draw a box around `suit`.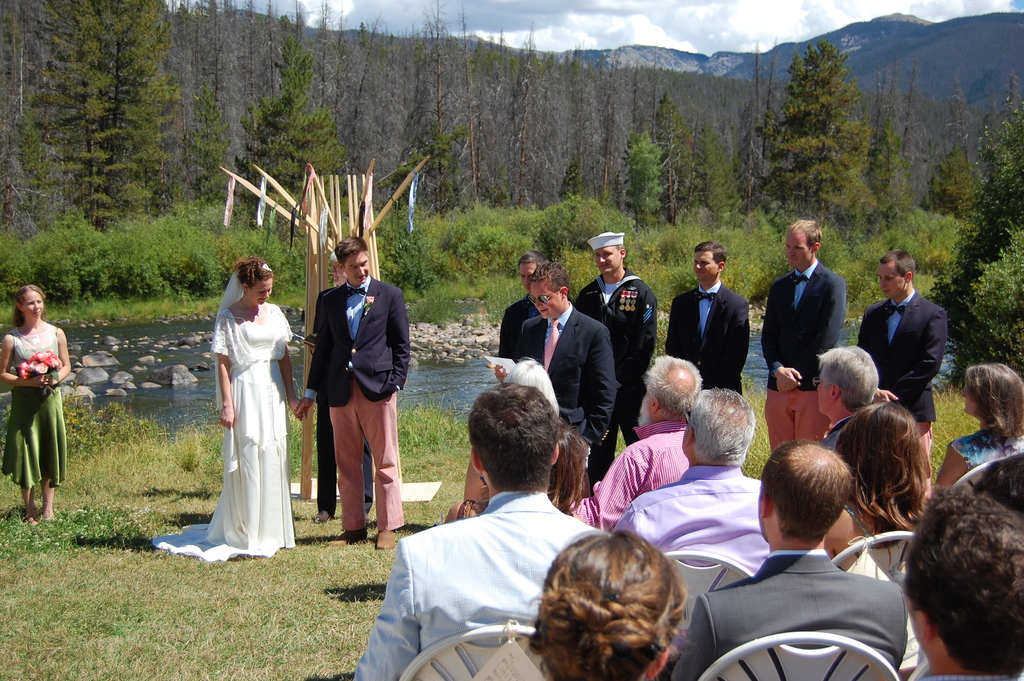
<region>699, 258, 768, 391</region>.
